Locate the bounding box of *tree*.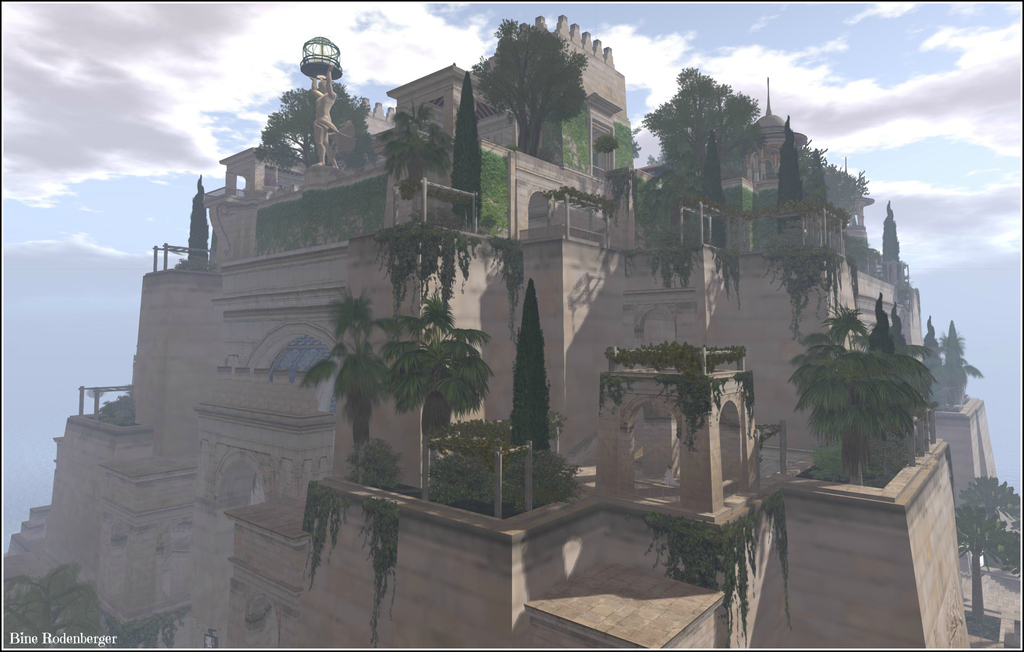
Bounding box: [650,61,763,205].
